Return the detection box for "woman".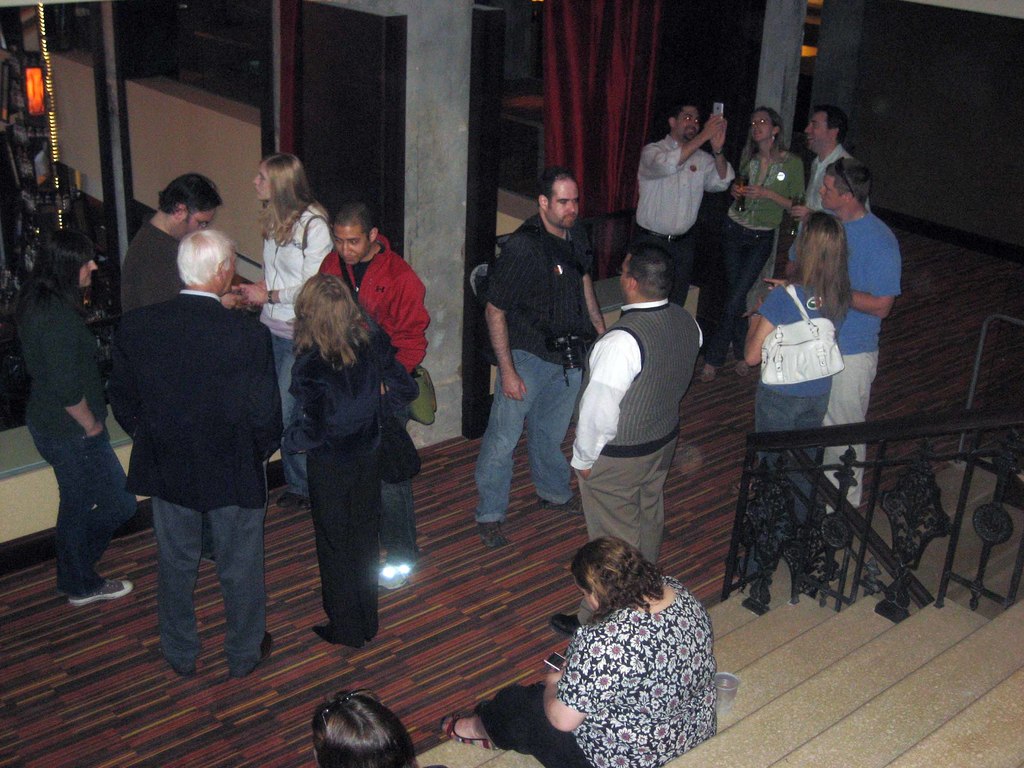
BBox(744, 208, 849, 575).
